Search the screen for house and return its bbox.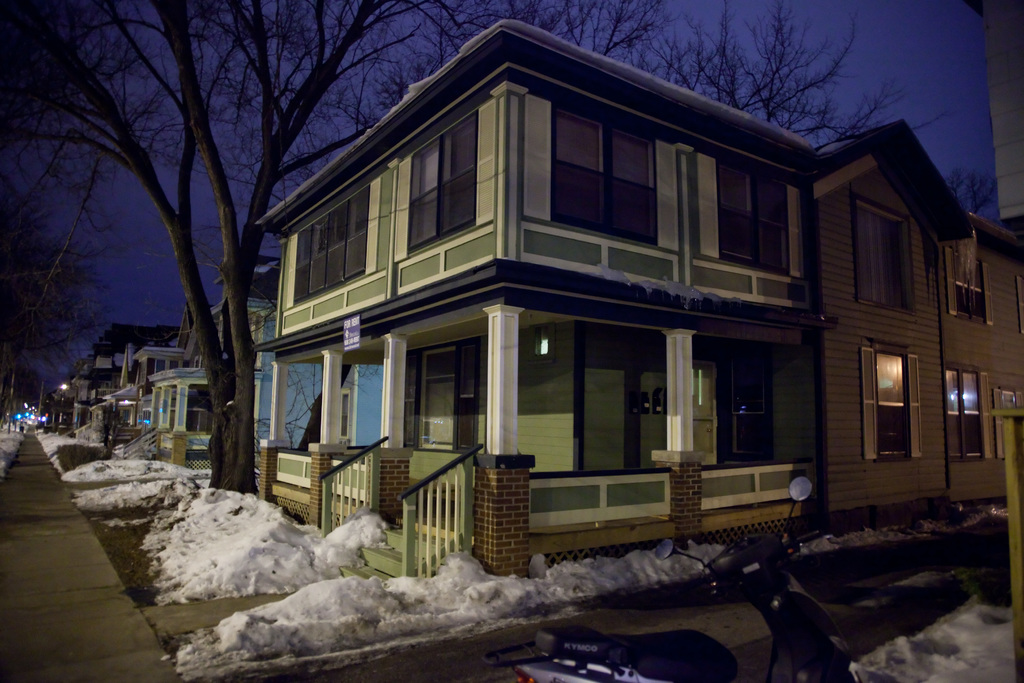
Found: bbox=[148, 251, 281, 466].
